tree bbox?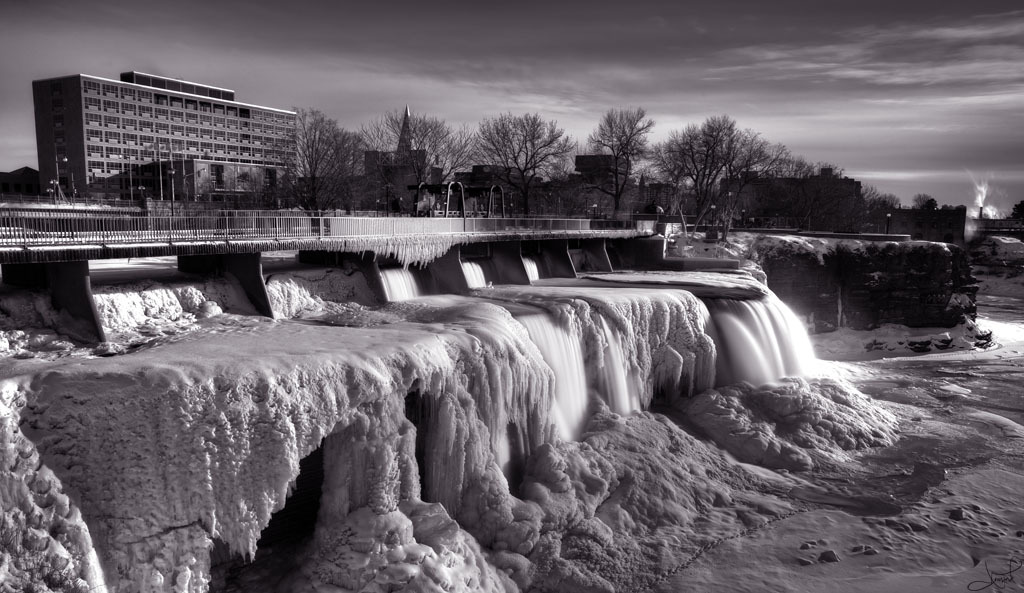
rect(368, 119, 461, 208)
